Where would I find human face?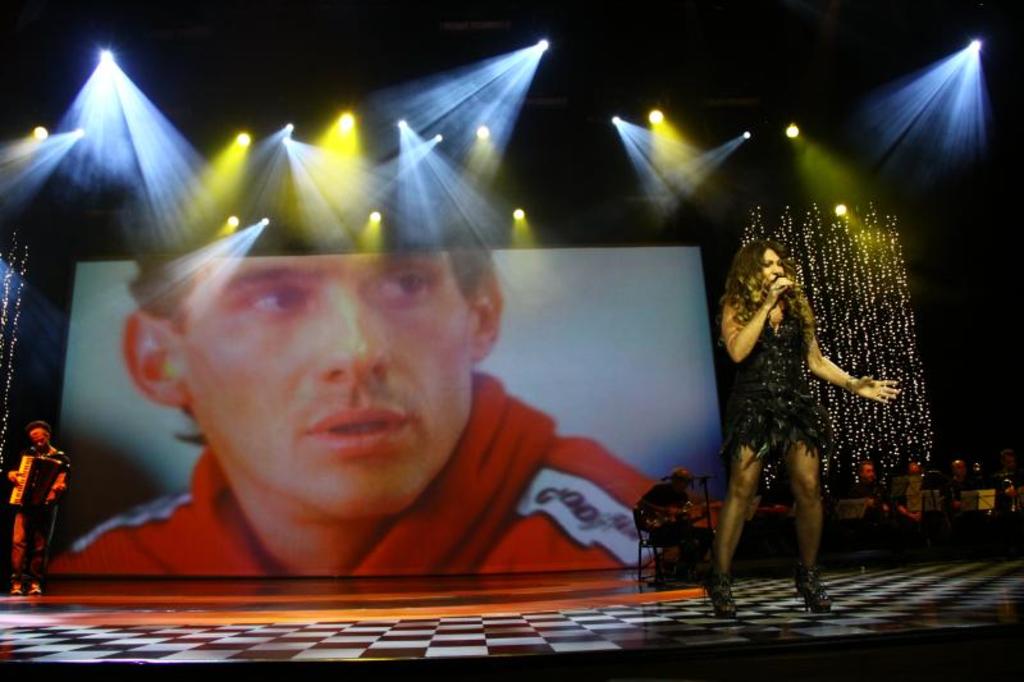
At l=863, t=463, r=873, b=480.
